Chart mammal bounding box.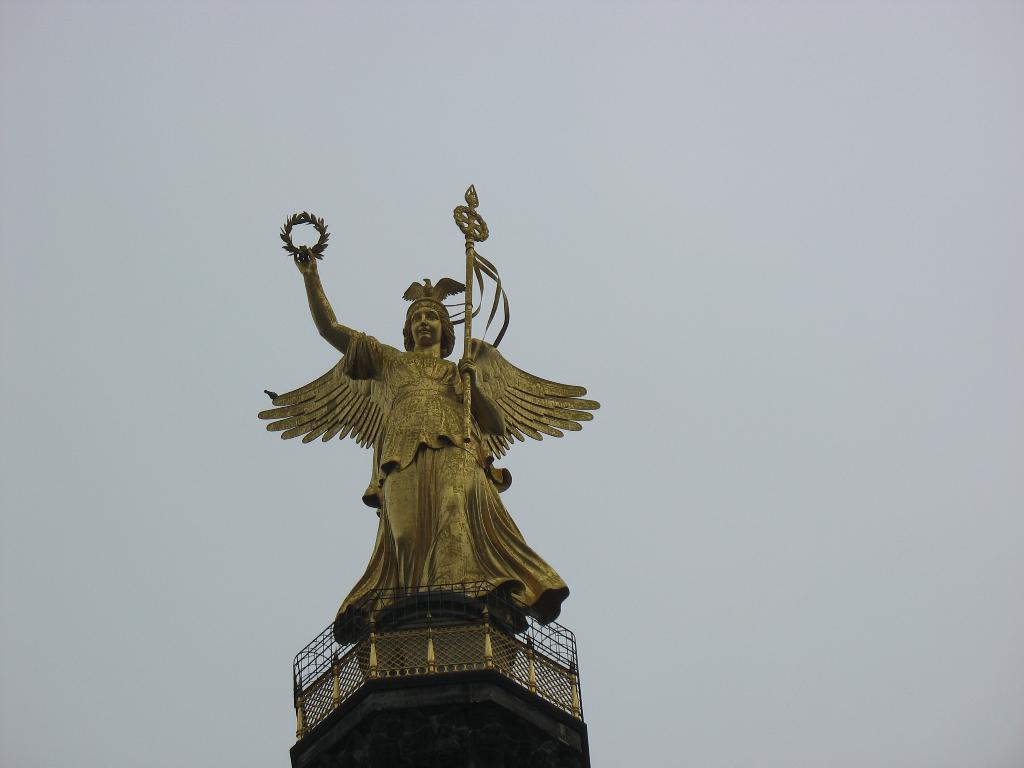
Charted: x1=275, y1=251, x2=565, y2=626.
